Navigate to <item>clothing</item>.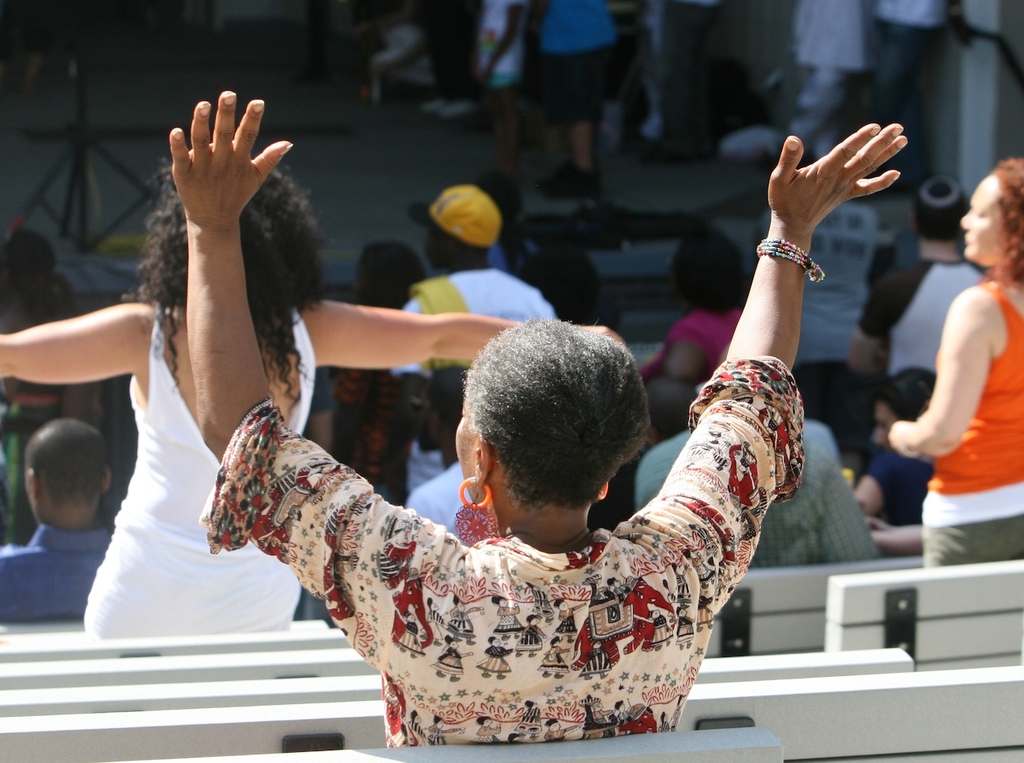
Navigation target: {"left": 84, "top": 298, "right": 320, "bottom": 635}.
